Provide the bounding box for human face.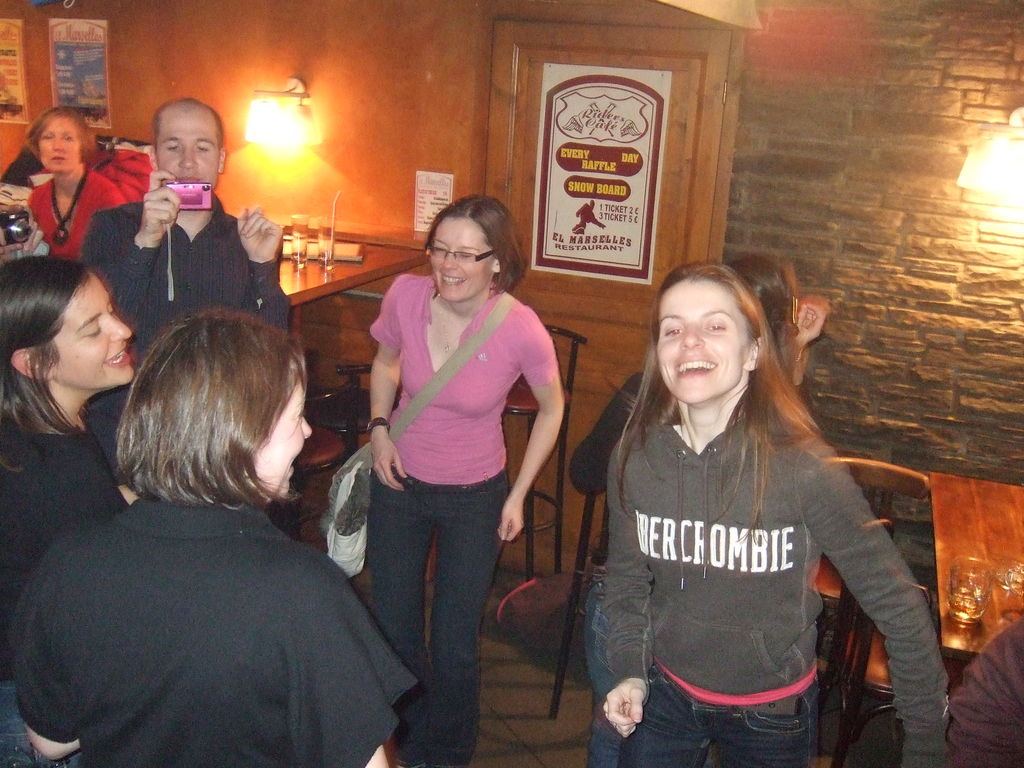
box=[60, 275, 131, 384].
